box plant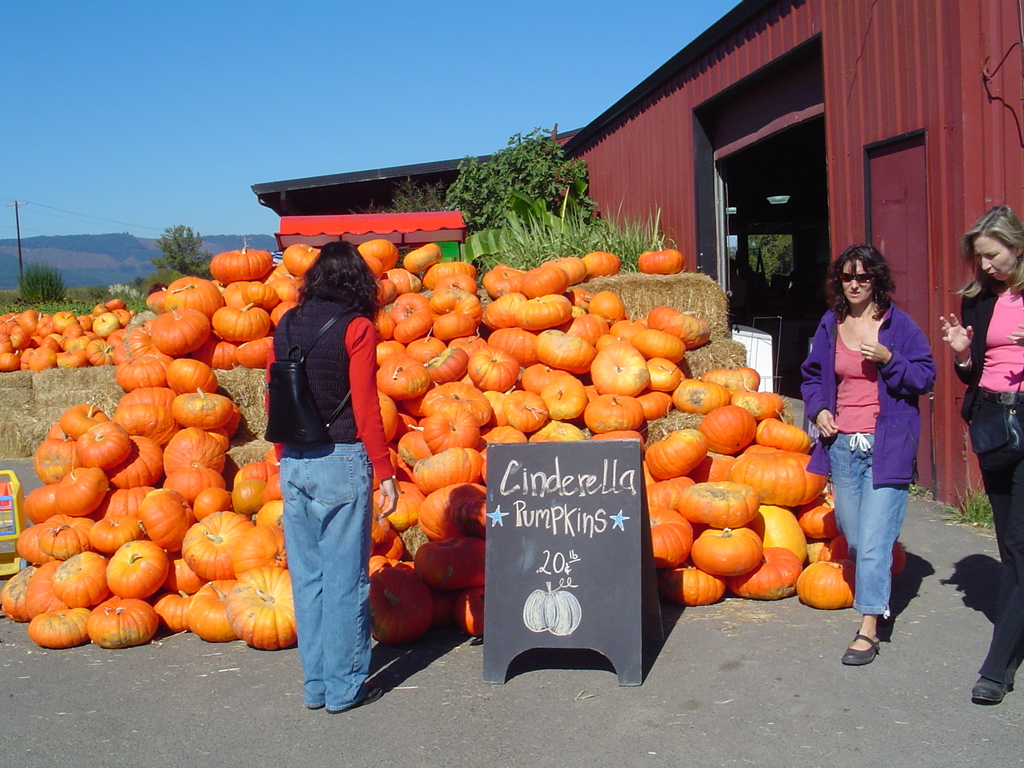
{"left": 461, "top": 185, "right": 571, "bottom": 273}
